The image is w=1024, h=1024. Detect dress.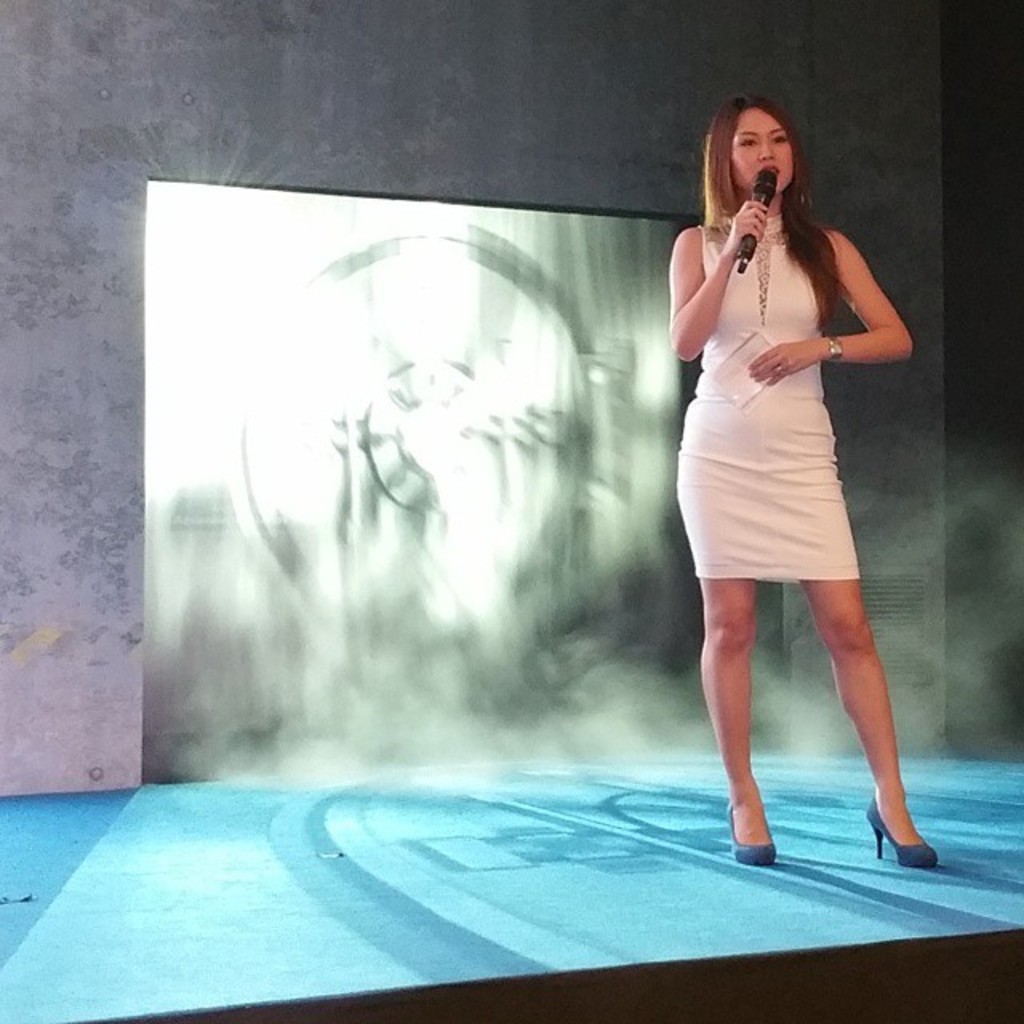
Detection: [left=675, top=214, right=862, bottom=584].
